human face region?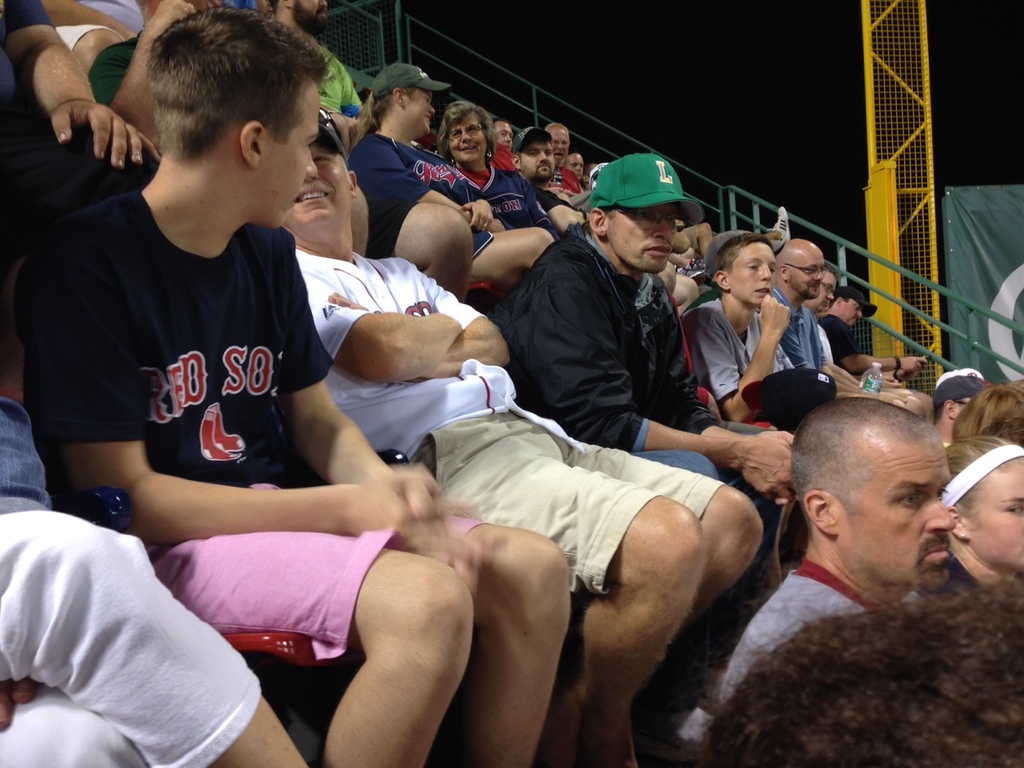
<bbox>520, 138, 554, 184</bbox>
